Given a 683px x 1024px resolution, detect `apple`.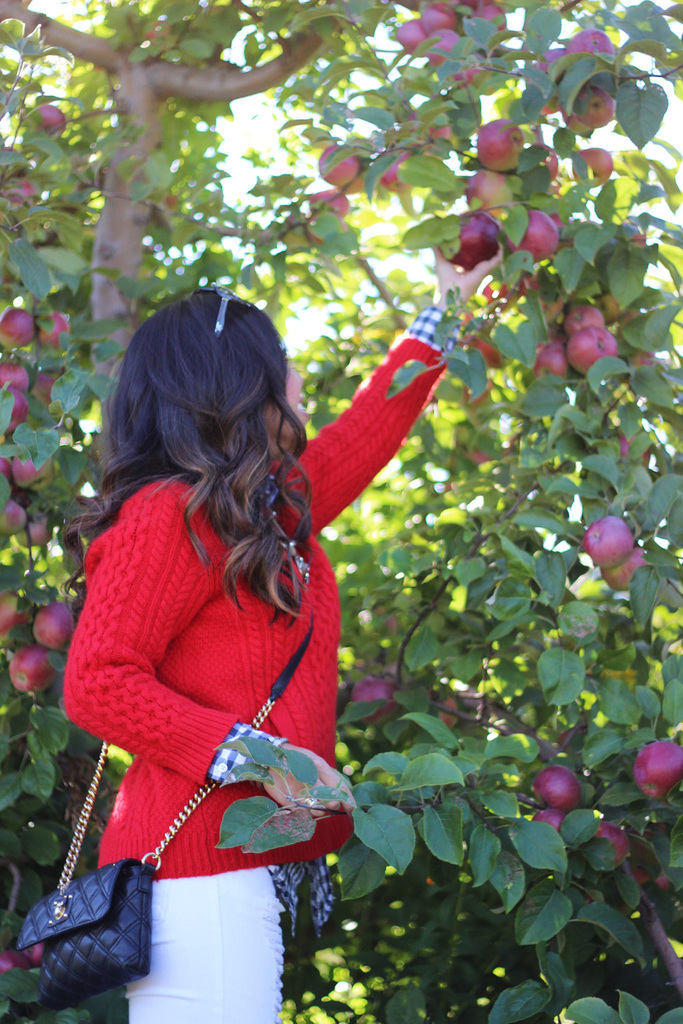
428/689/457/730.
